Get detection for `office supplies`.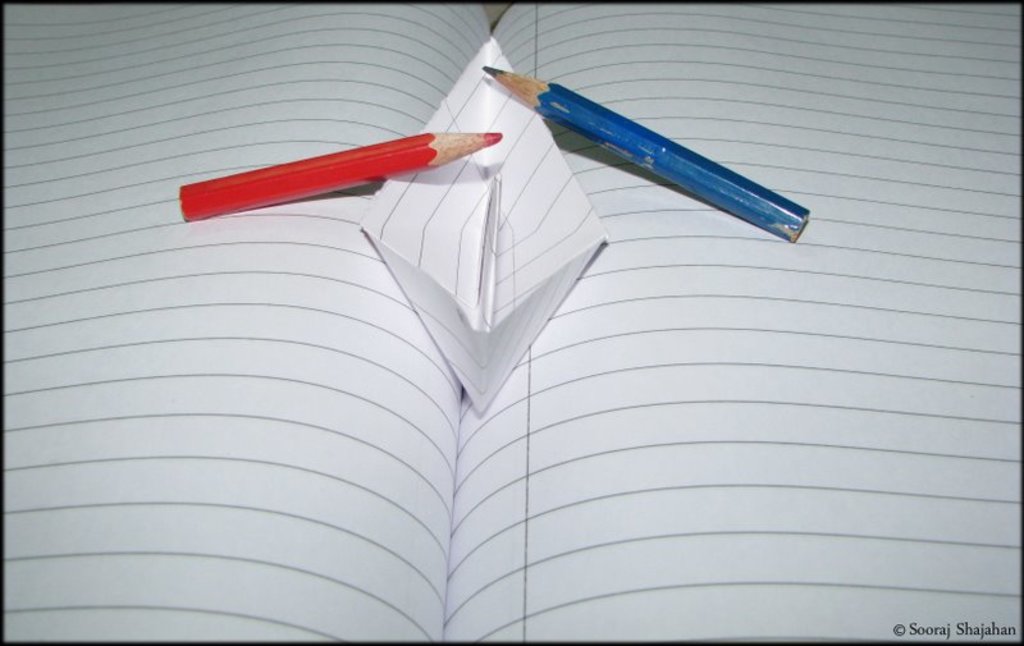
Detection: [x1=358, y1=31, x2=600, y2=414].
